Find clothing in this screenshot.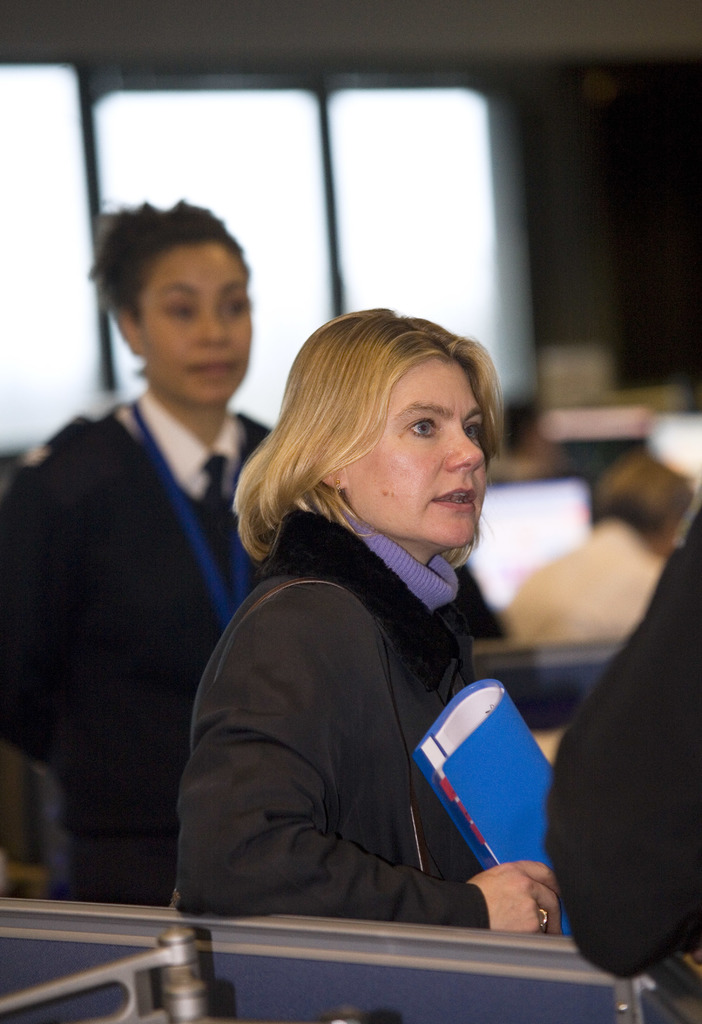
The bounding box for clothing is box=[172, 508, 504, 936].
